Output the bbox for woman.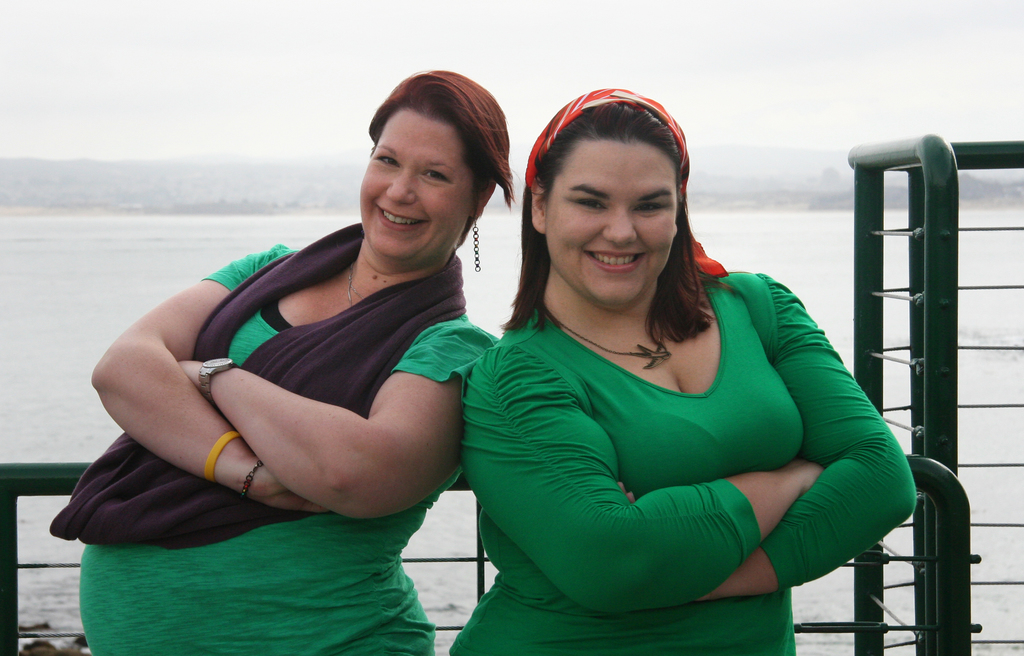
x1=447 y1=88 x2=923 y2=650.
